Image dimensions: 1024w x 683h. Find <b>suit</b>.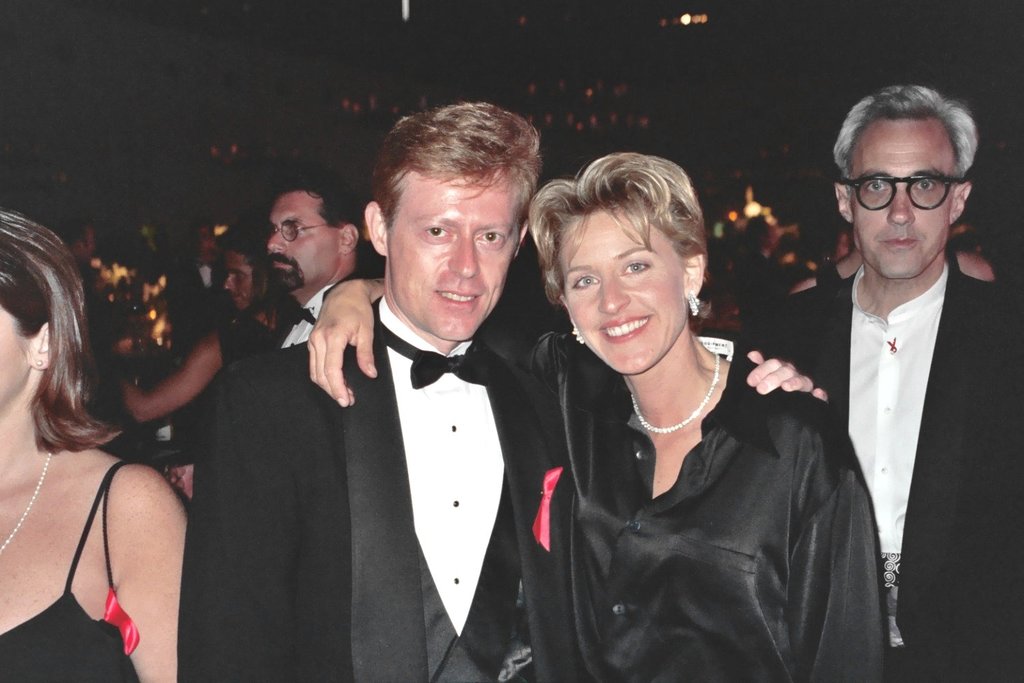
x1=742, y1=256, x2=1023, y2=682.
